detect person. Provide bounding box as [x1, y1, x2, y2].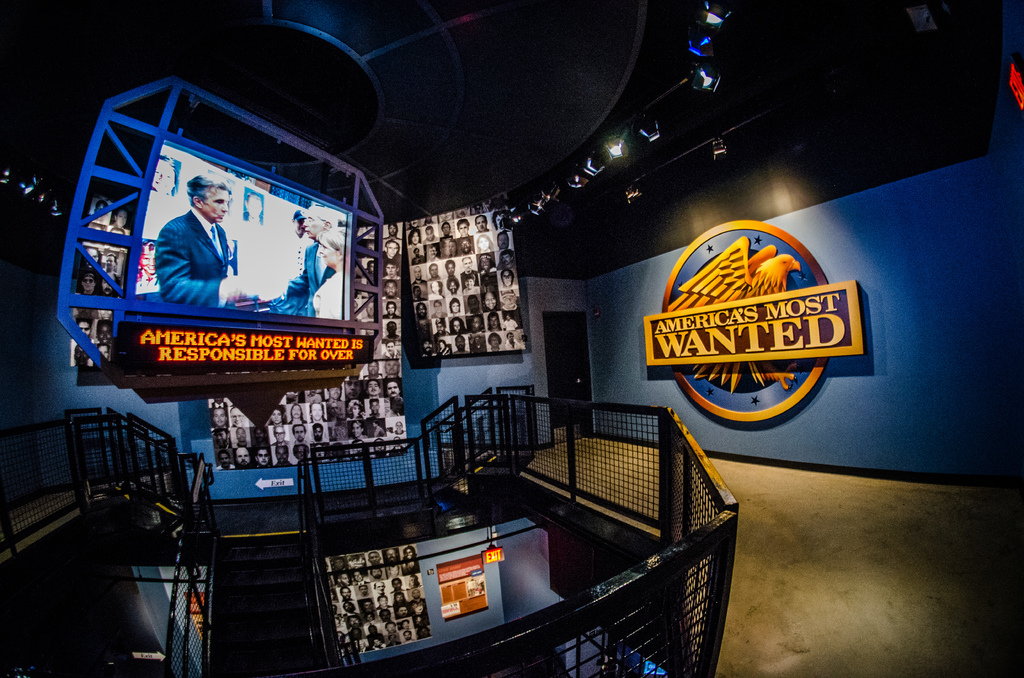
[382, 265, 399, 281].
